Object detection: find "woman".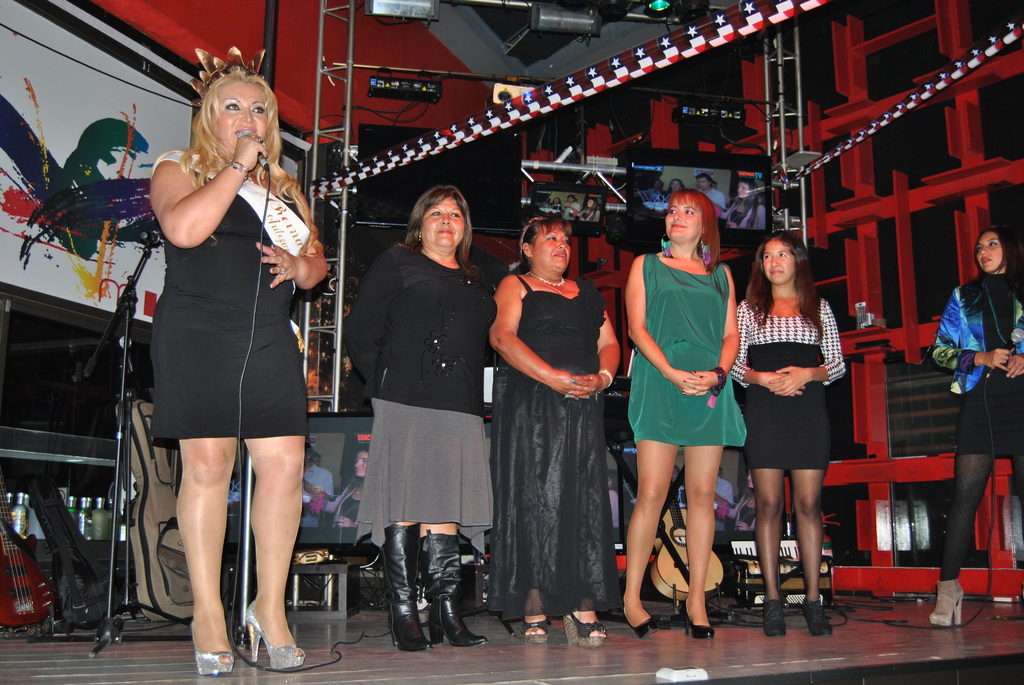
x1=346, y1=177, x2=508, y2=663.
